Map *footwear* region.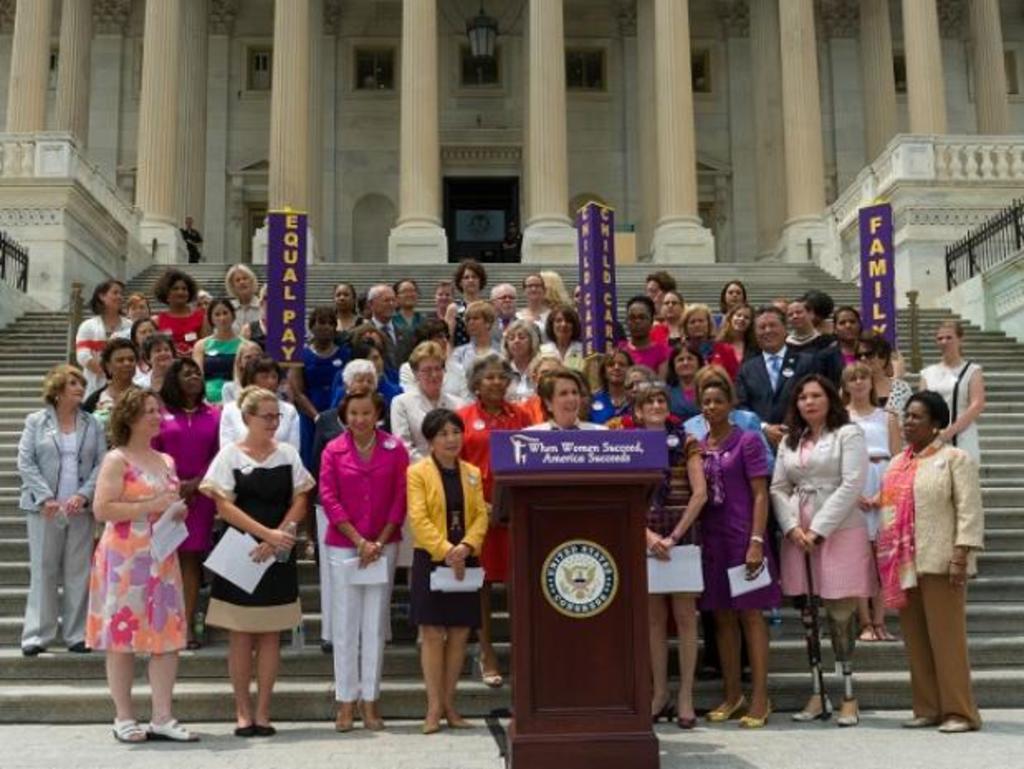
Mapped to {"x1": 146, "y1": 723, "x2": 195, "y2": 741}.
